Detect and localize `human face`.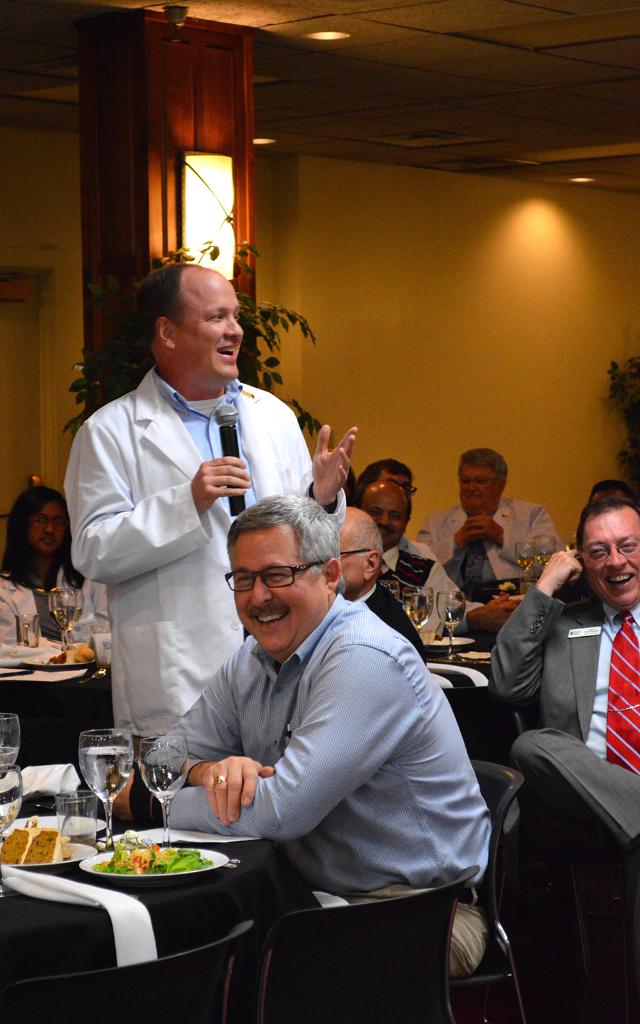
Localized at (x1=362, y1=489, x2=408, y2=550).
